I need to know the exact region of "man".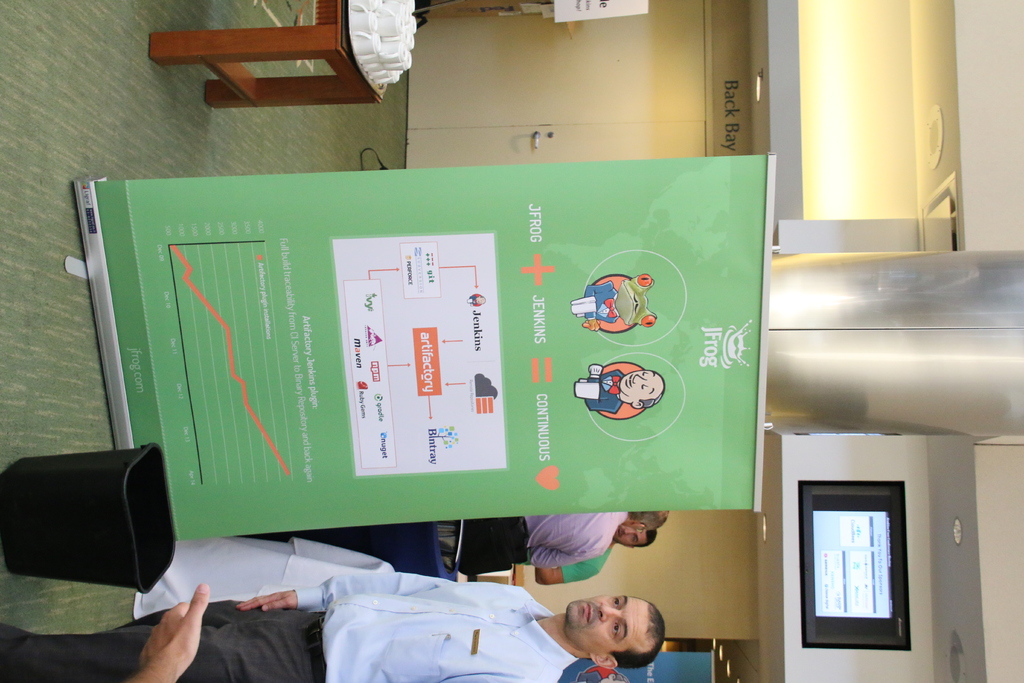
Region: 0:570:668:682.
